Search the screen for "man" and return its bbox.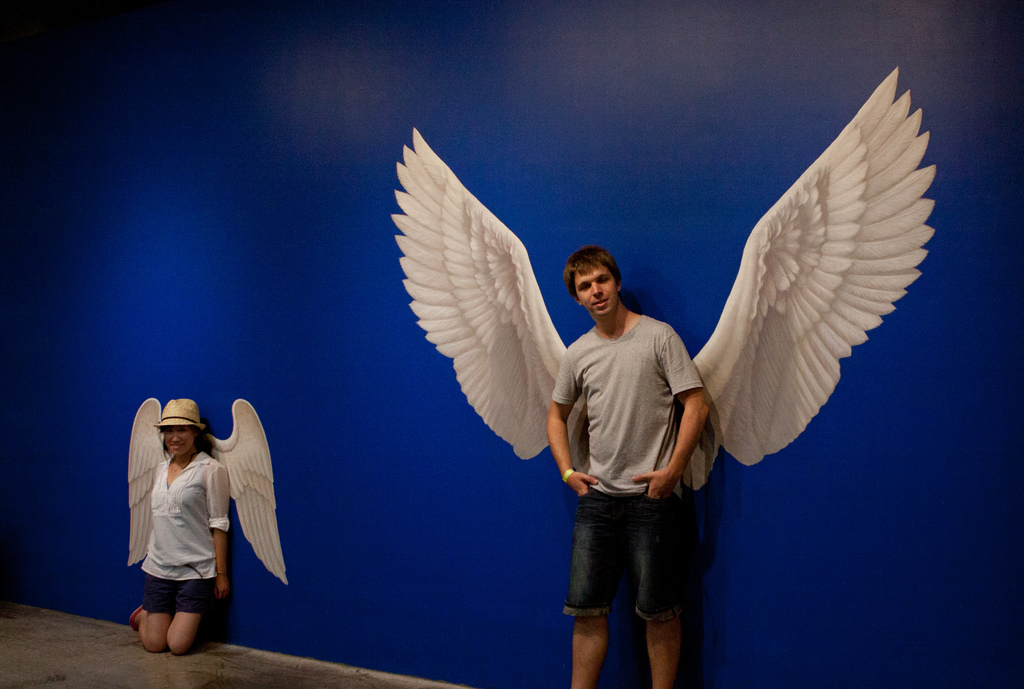
Found: pyautogui.locateOnScreen(533, 222, 735, 681).
